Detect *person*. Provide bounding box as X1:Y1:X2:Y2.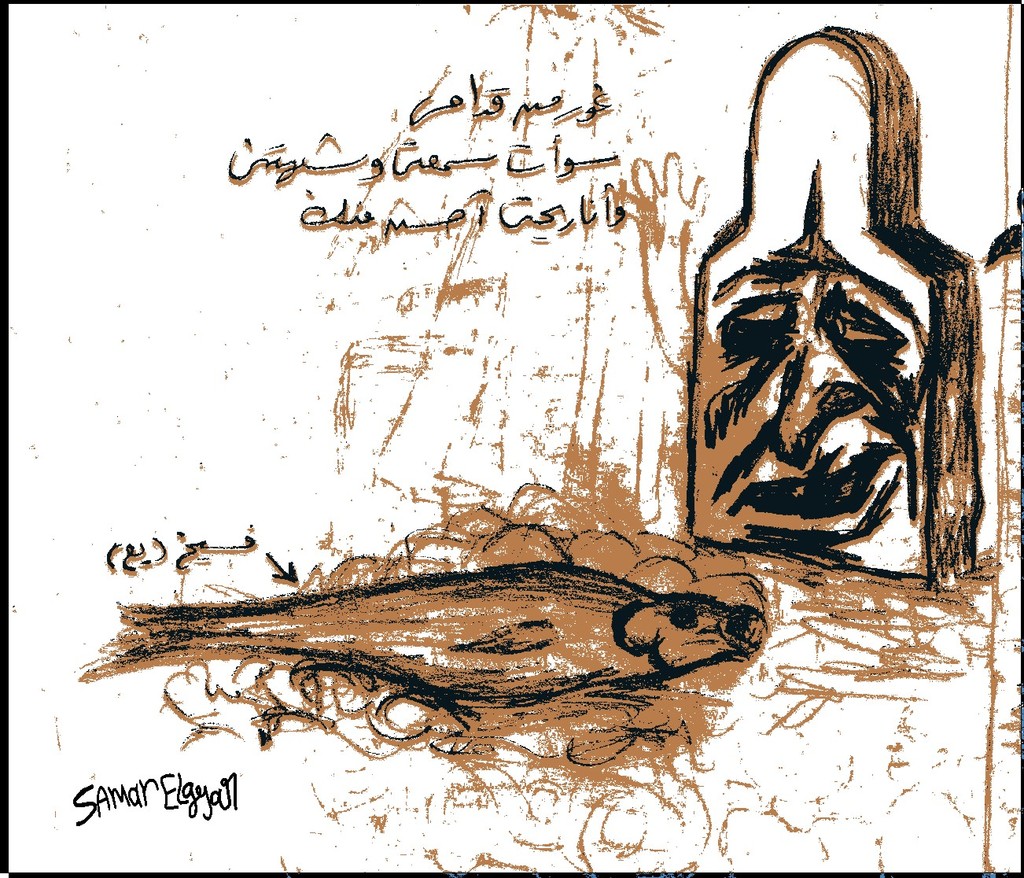
700:180:922:544.
